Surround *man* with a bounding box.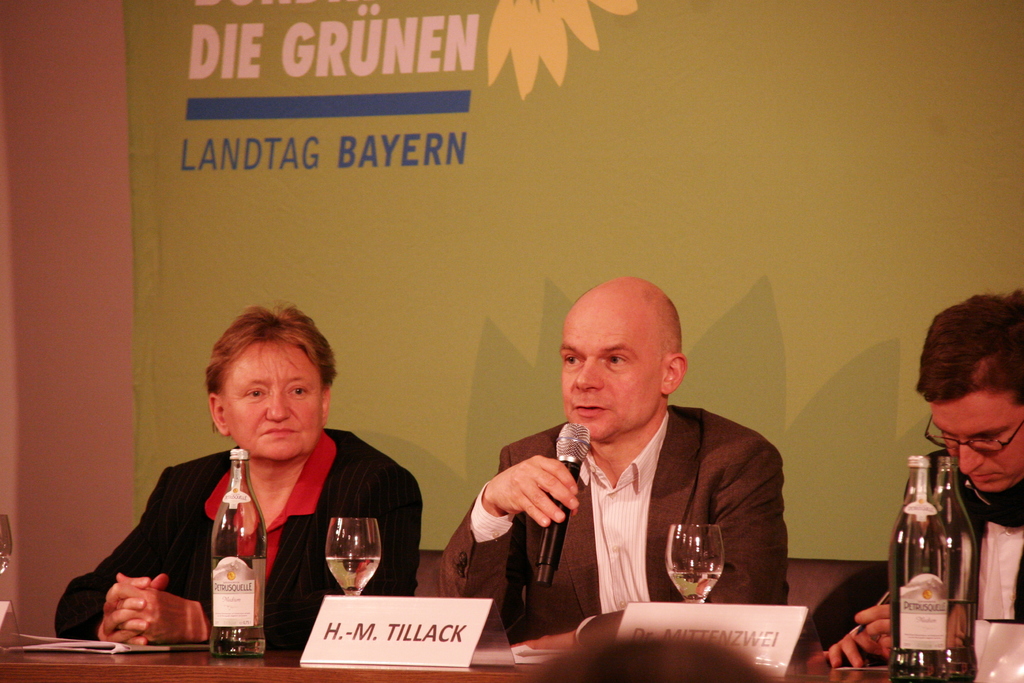
bbox=(415, 275, 788, 627).
